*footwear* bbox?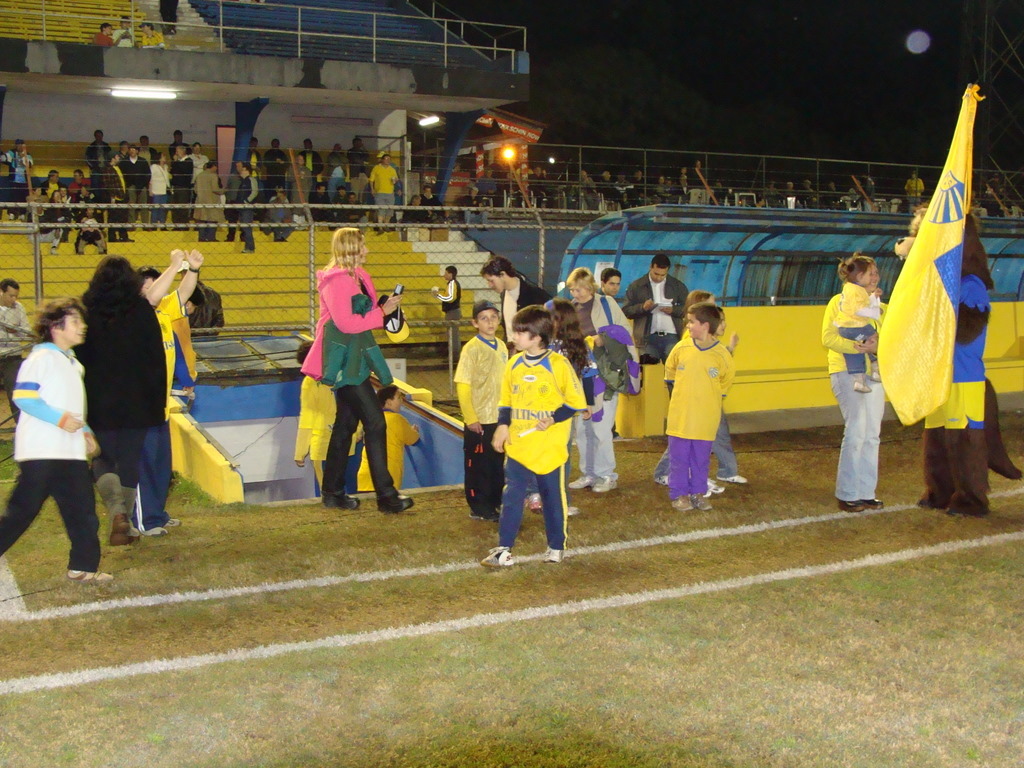
x1=708 y1=480 x2=721 y2=493
